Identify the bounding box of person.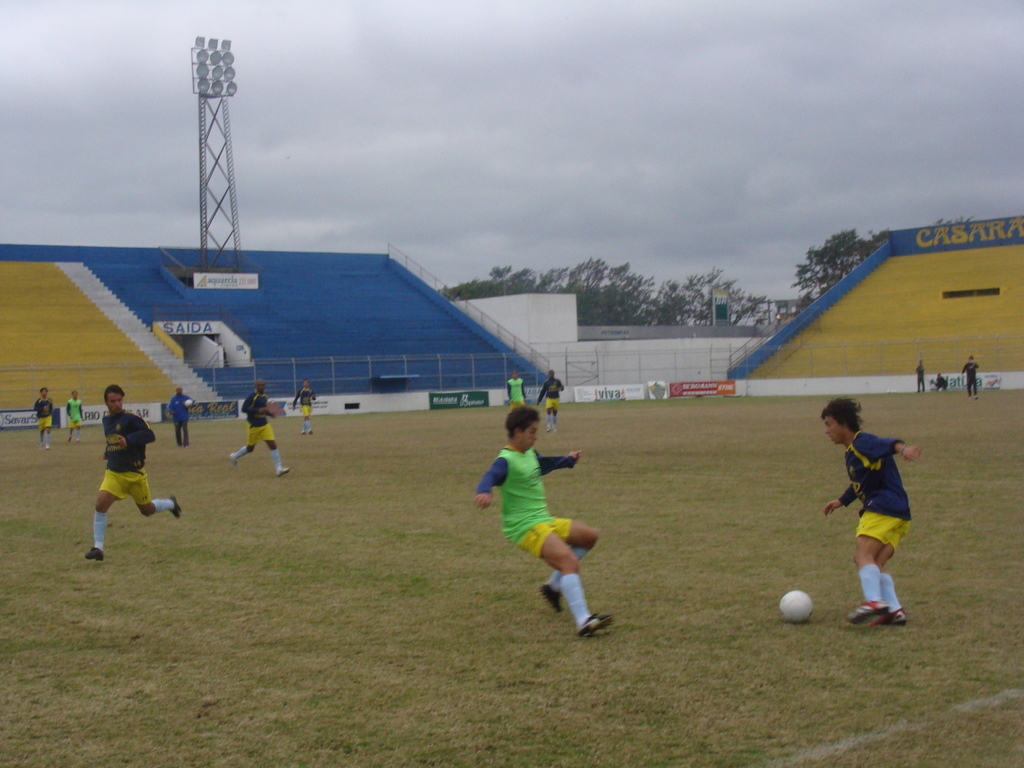
81,377,181,568.
